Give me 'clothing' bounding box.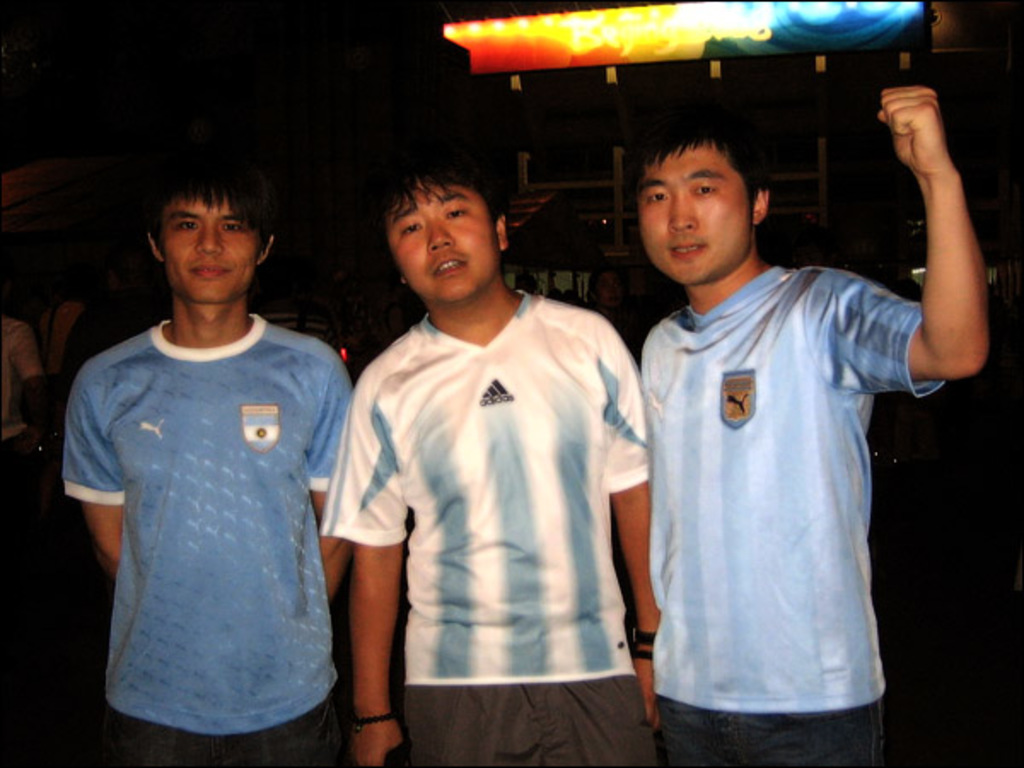
(left=0, top=312, right=36, bottom=452).
